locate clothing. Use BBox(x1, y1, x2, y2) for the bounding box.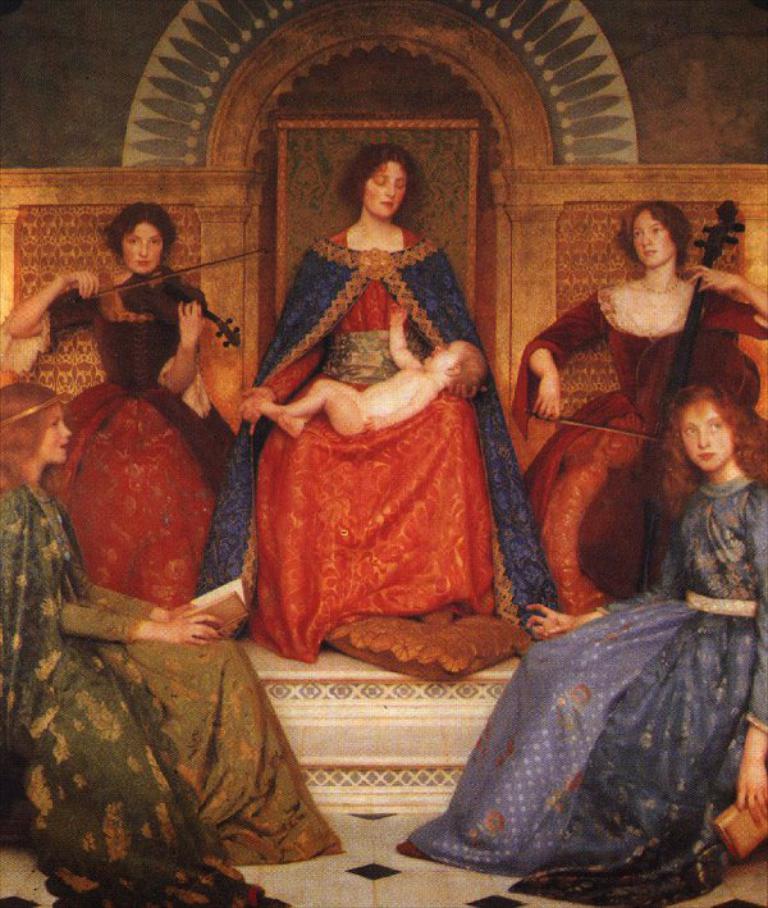
BBox(401, 471, 767, 907).
